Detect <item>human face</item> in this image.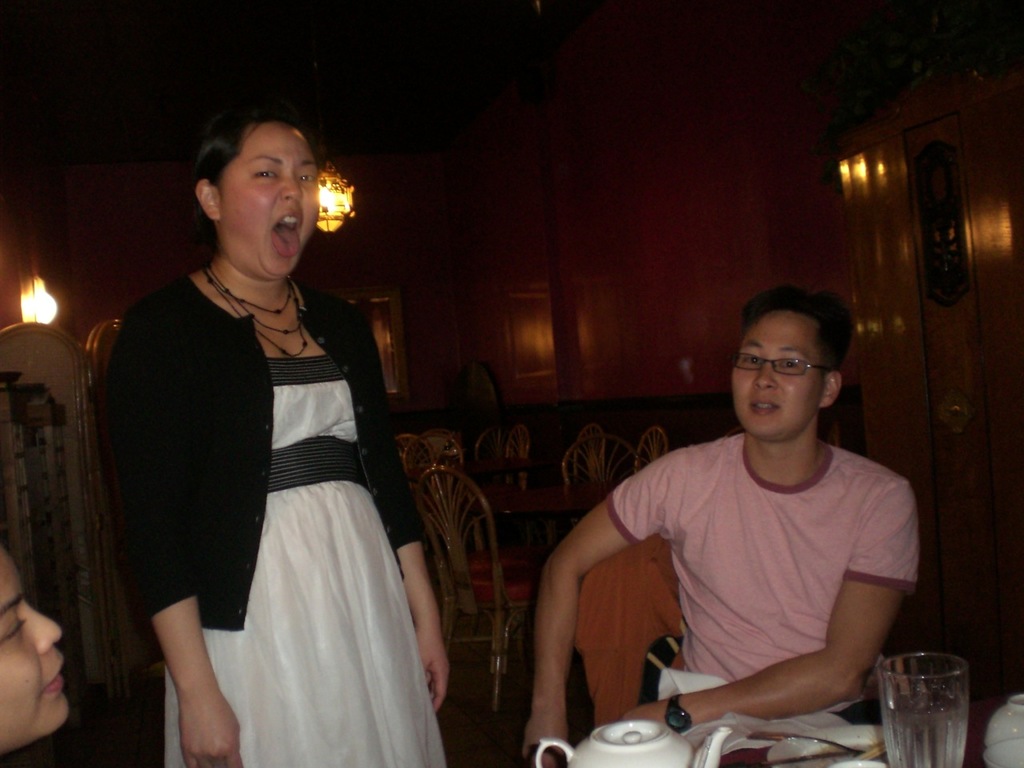
Detection: 733:307:818:441.
